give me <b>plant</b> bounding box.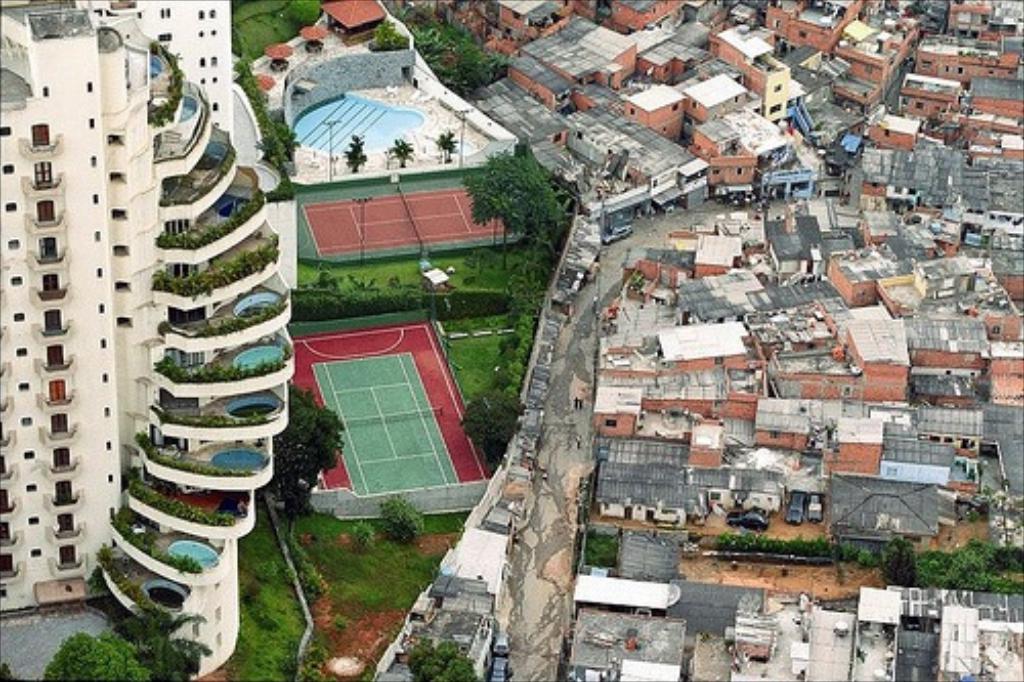
BBox(430, 129, 463, 162).
